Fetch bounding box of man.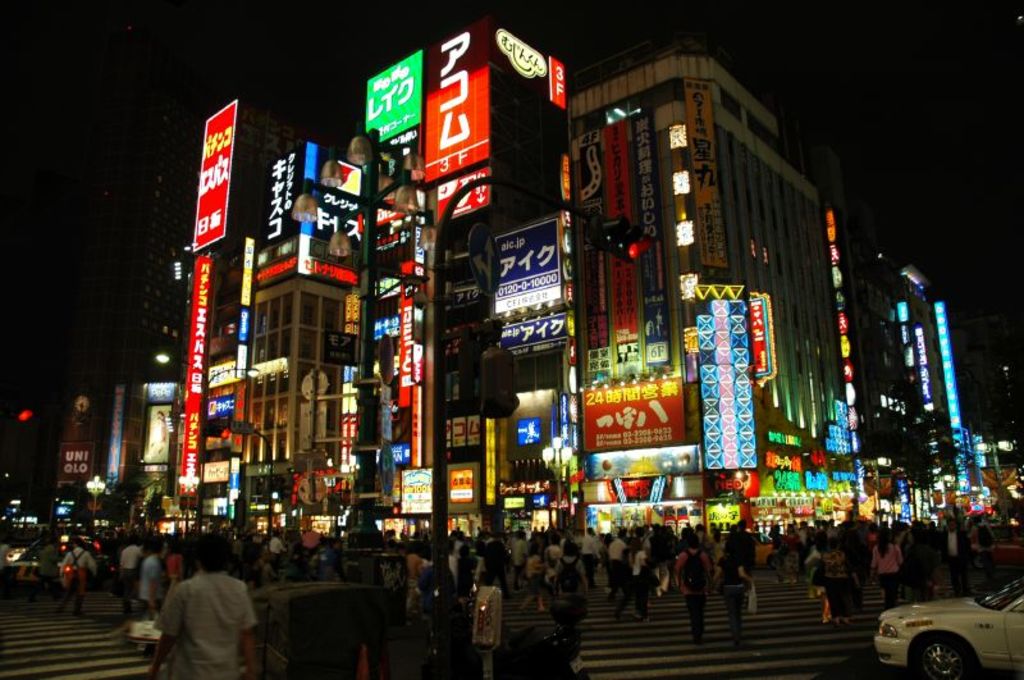
Bbox: (694, 525, 709, 553).
